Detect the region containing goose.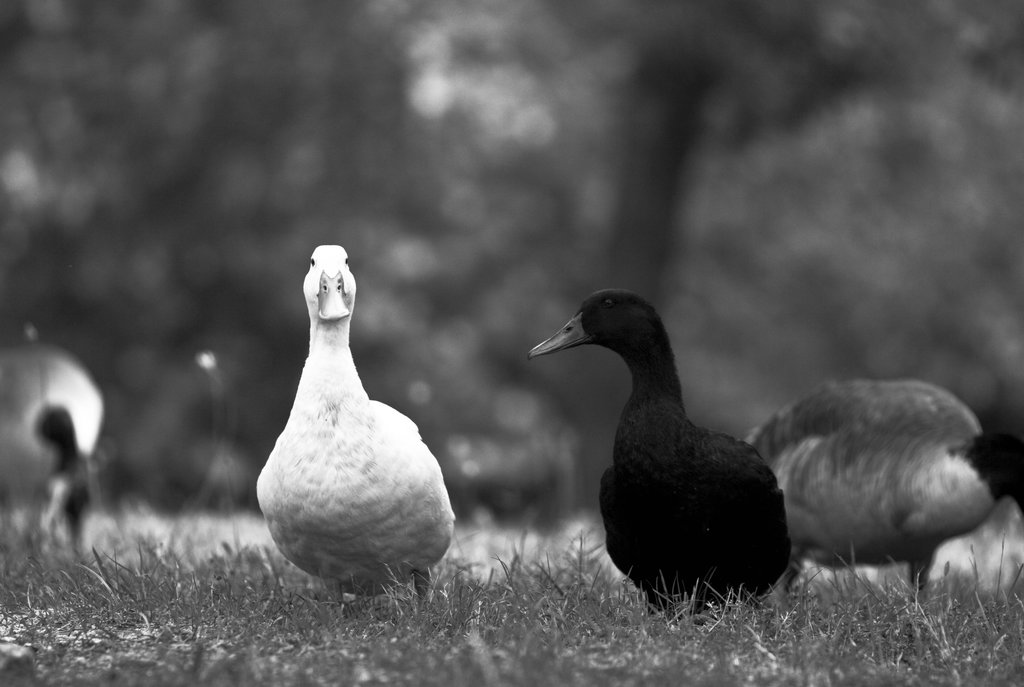
252,241,459,608.
